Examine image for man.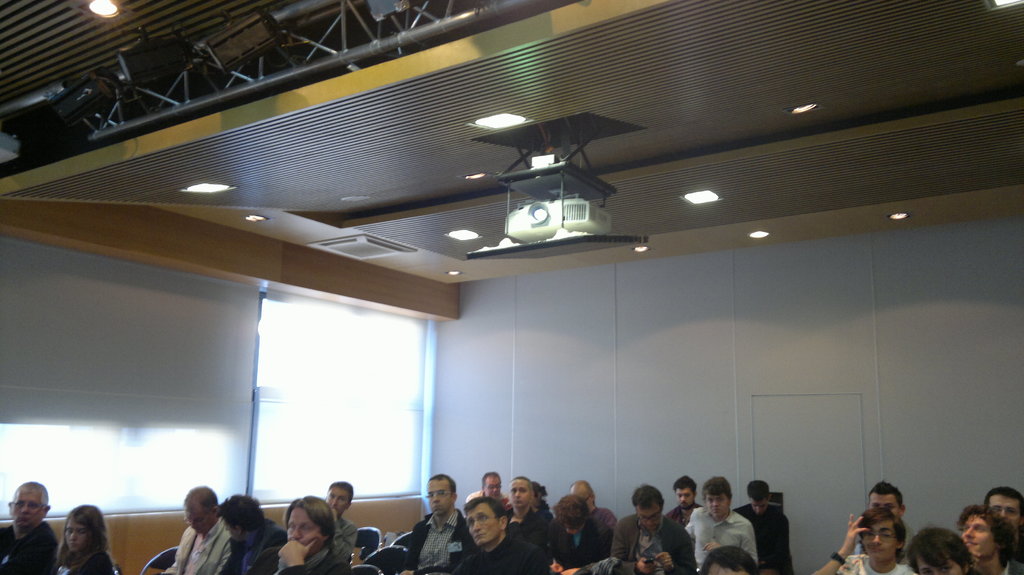
Examination result: box(687, 478, 758, 574).
